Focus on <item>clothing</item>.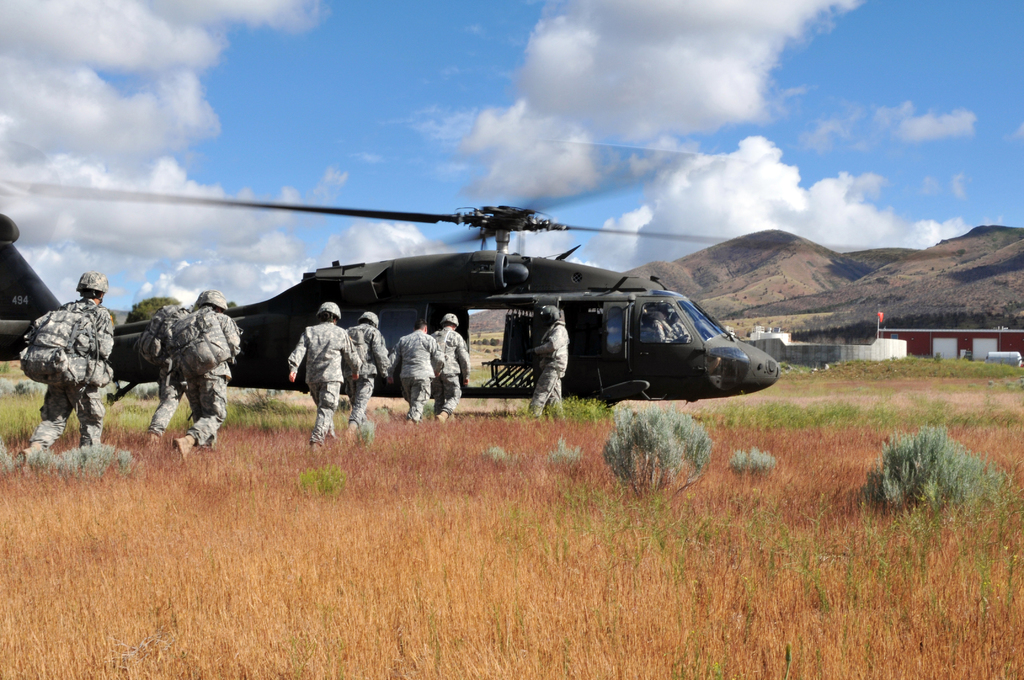
Focused at [30,291,115,450].
